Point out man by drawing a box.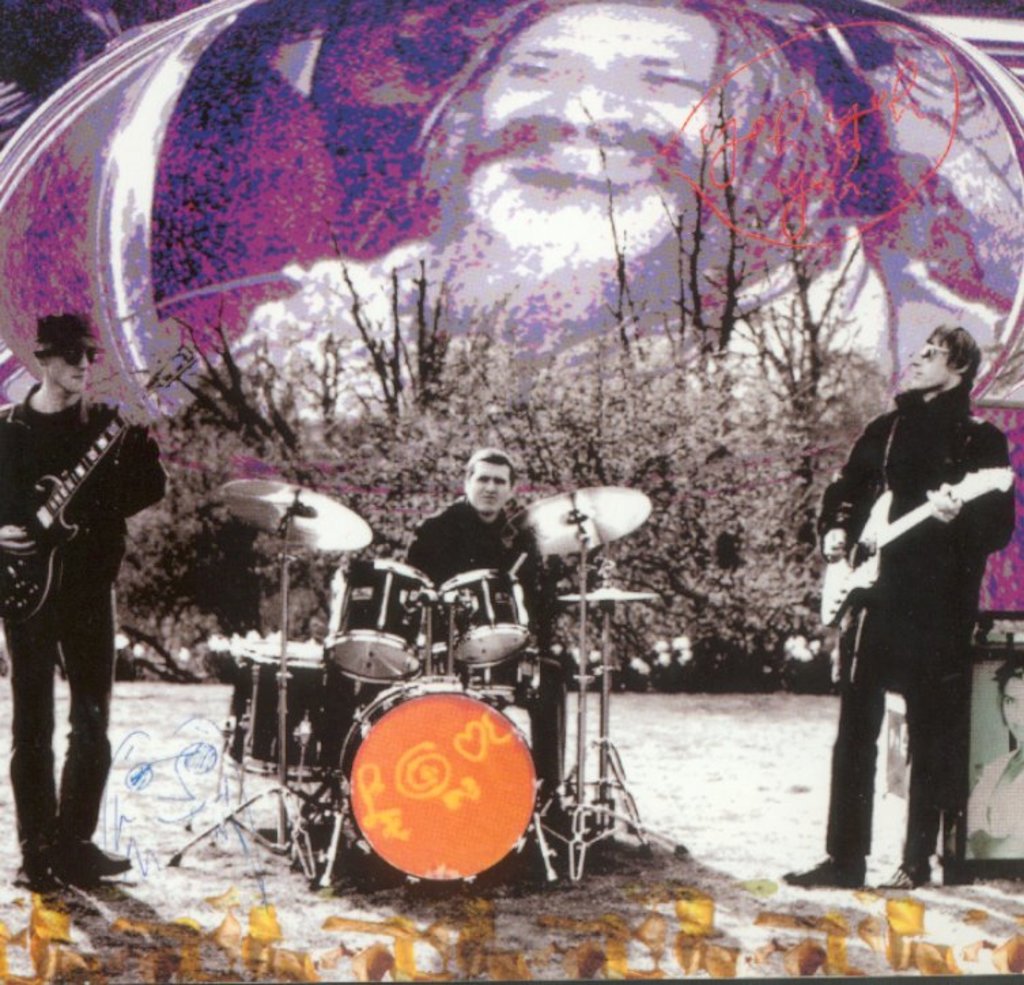
173, 0, 1023, 460.
